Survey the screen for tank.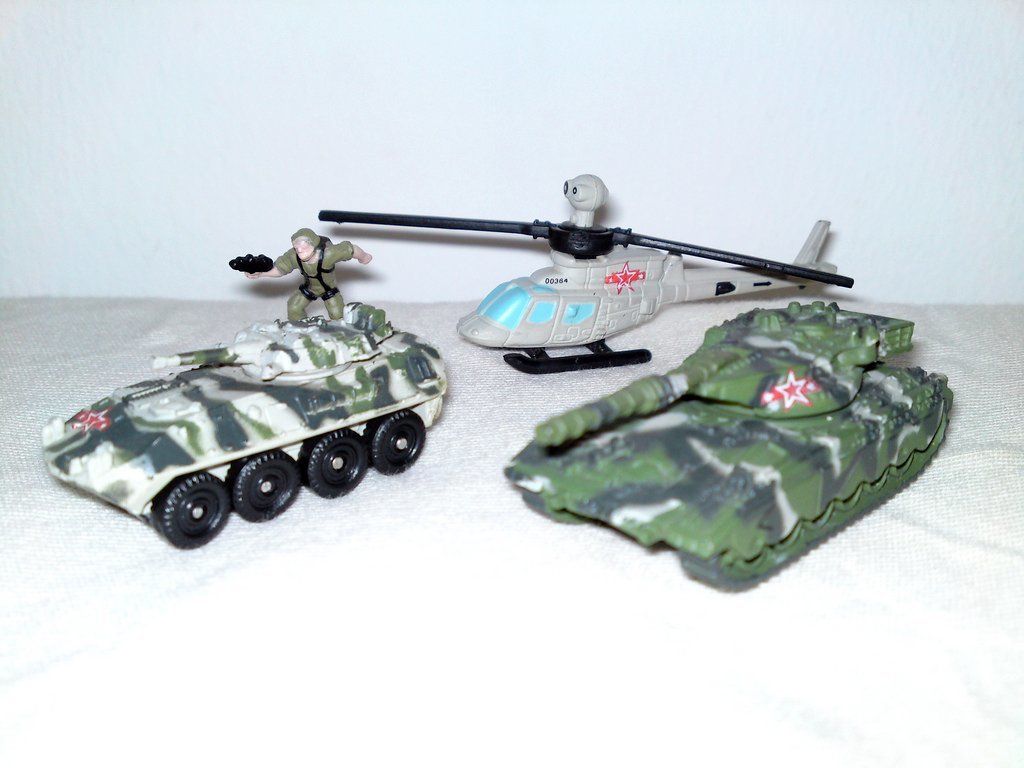
Survey found: [39,301,448,552].
